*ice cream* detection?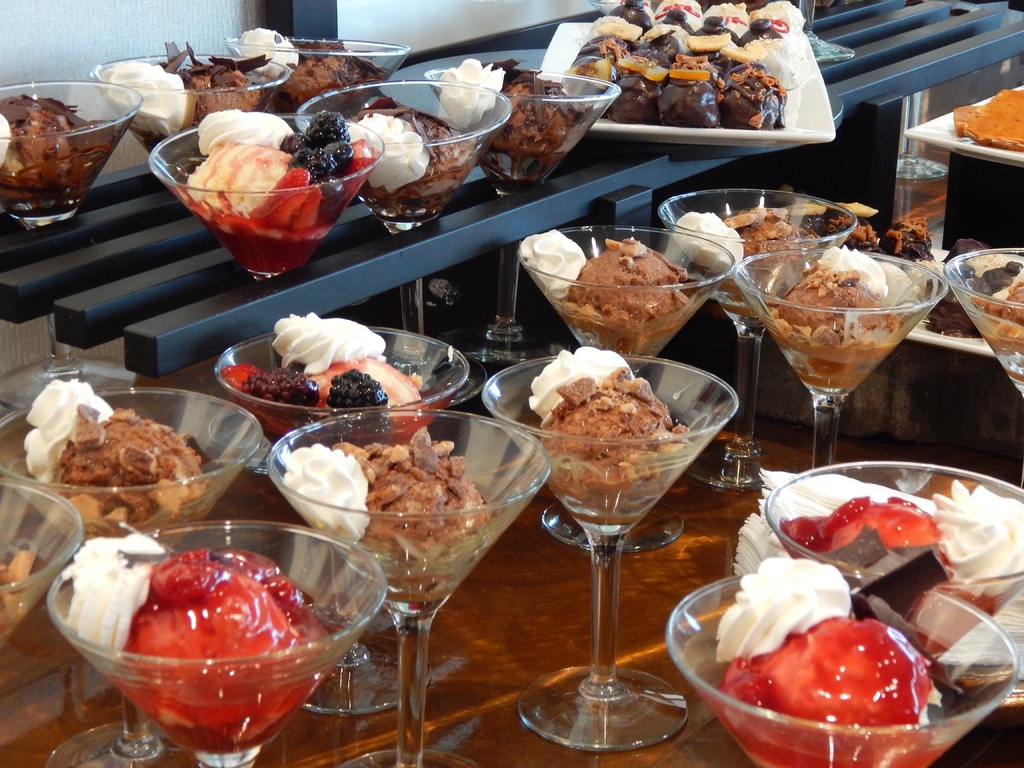
select_region(63, 532, 332, 748)
